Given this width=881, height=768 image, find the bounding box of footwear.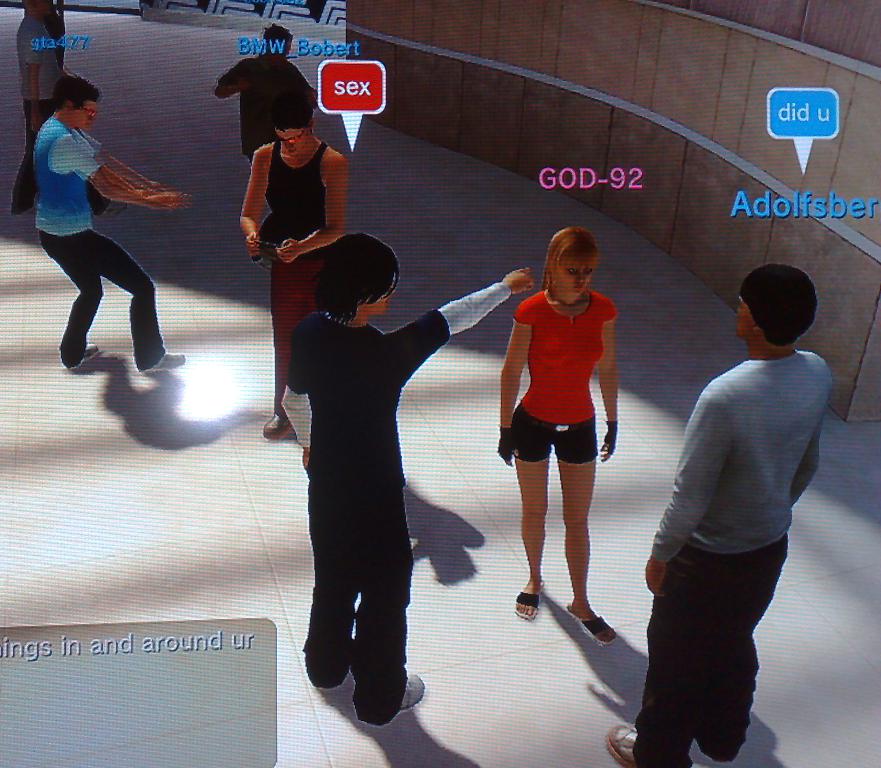
locate(255, 408, 295, 444).
